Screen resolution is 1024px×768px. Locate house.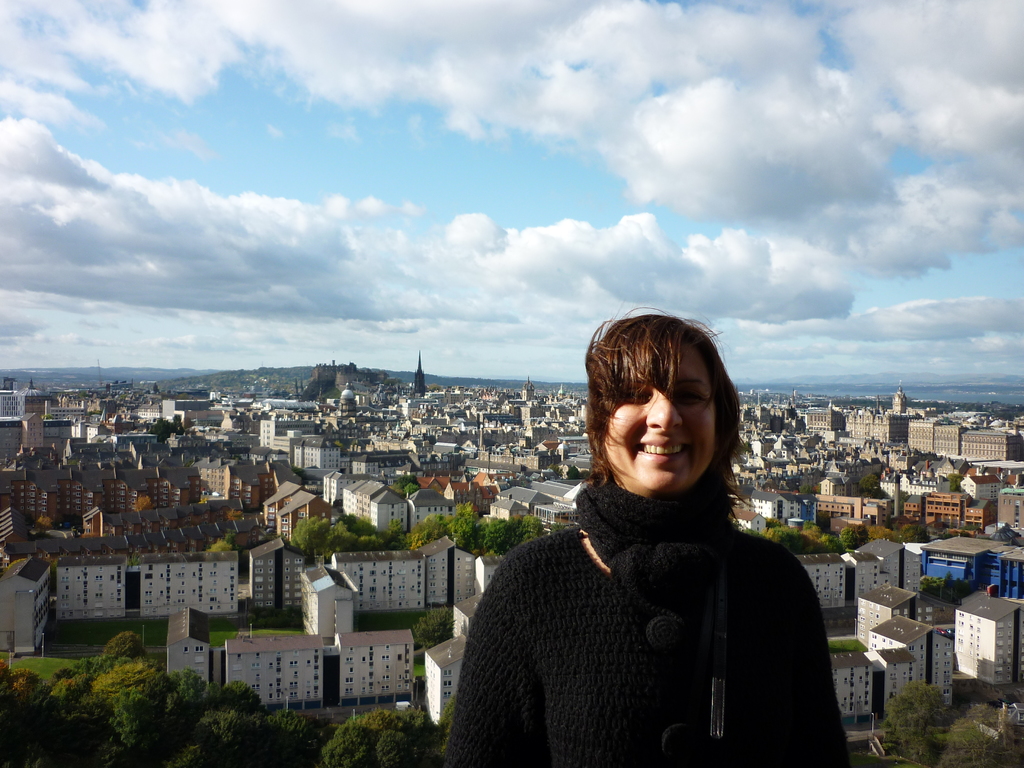
[915,532,1023,596].
